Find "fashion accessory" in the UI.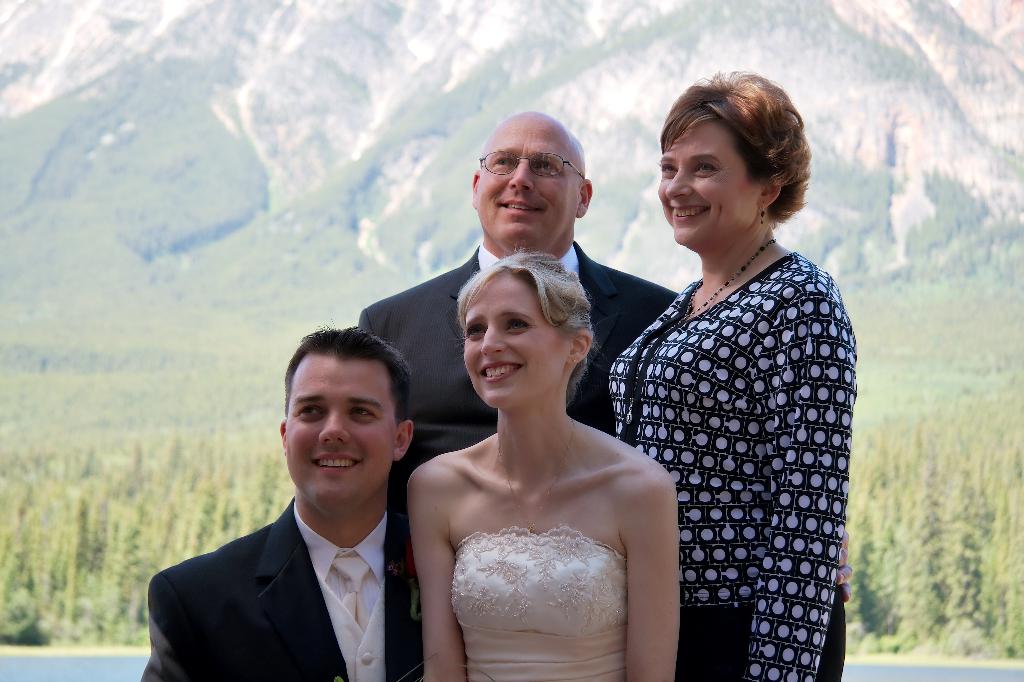
UI element at [665, 239, 777, 334].
